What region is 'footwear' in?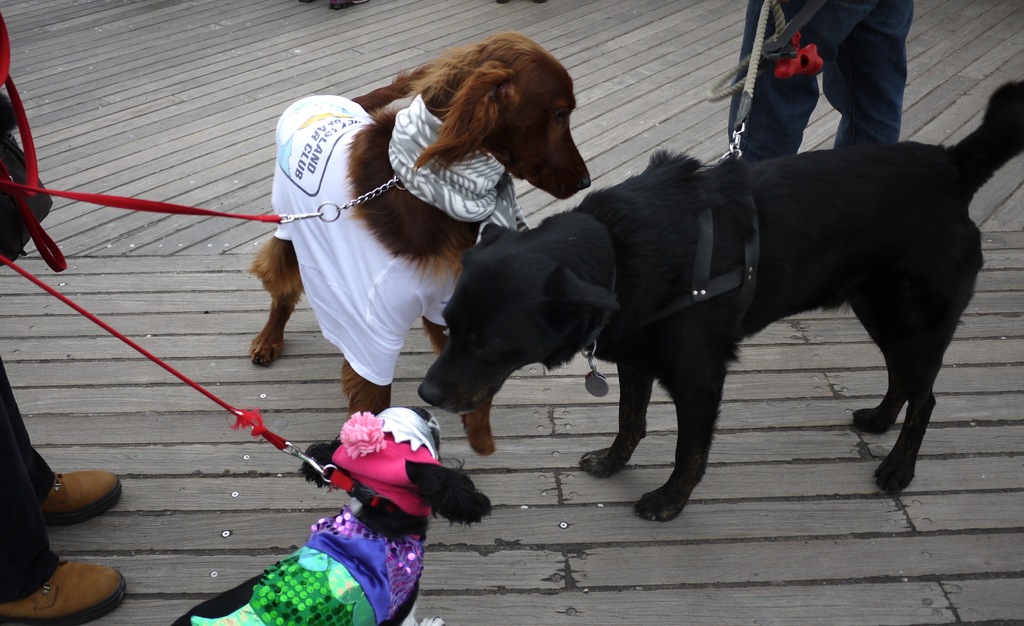
crop(20, 471, 113, 537).
